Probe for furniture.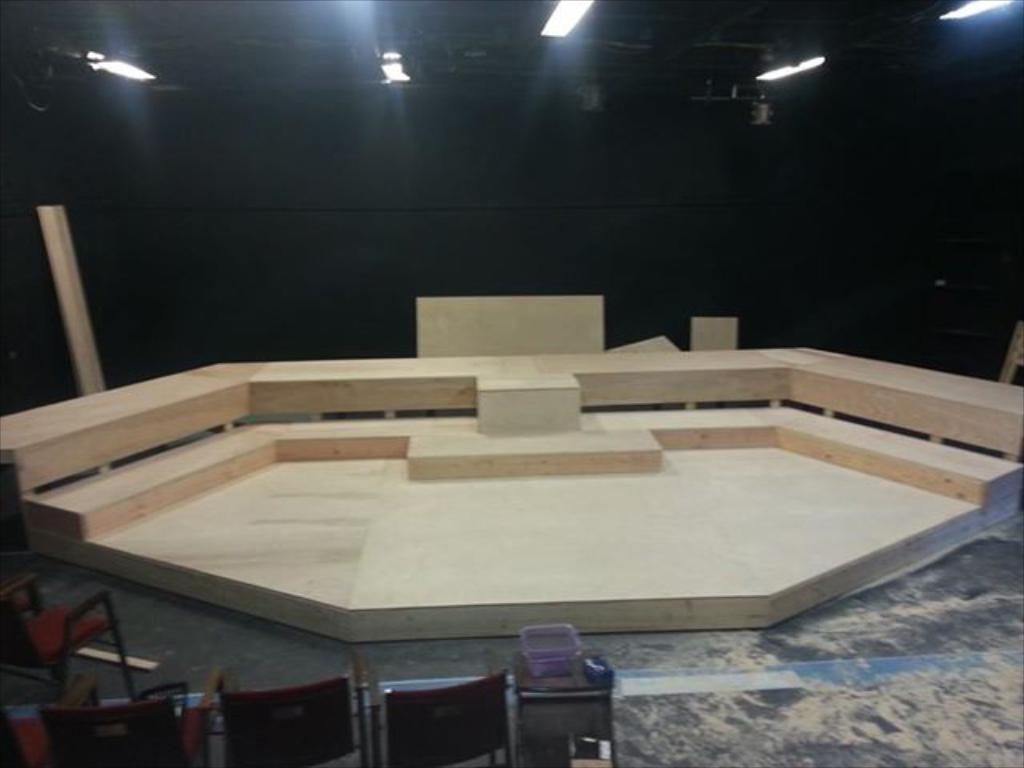
Probe result: {"left": 382, "top": 670, "right": 506, "bottom": 765}.
